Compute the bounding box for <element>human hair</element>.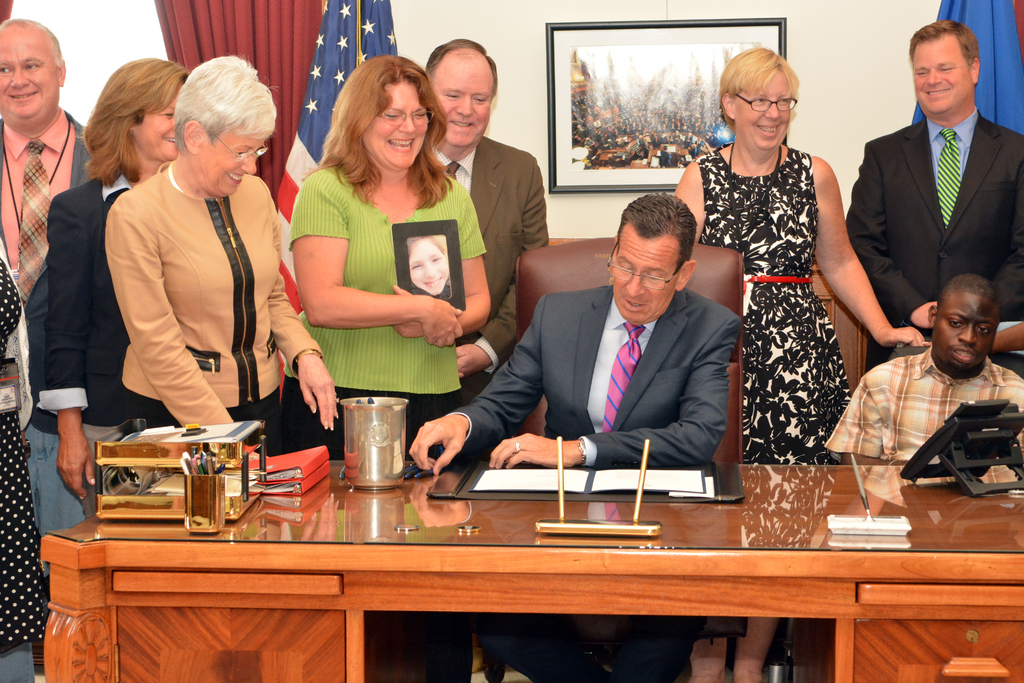
717/44/801/124.
